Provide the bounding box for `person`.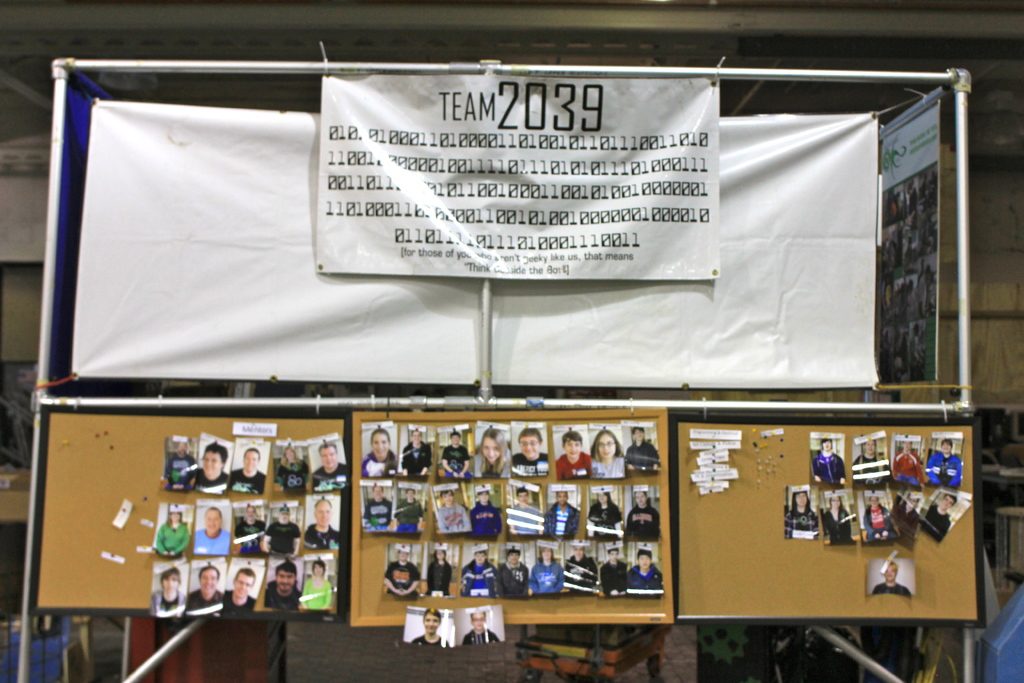
bbox=(221, 568, 255, 614).
